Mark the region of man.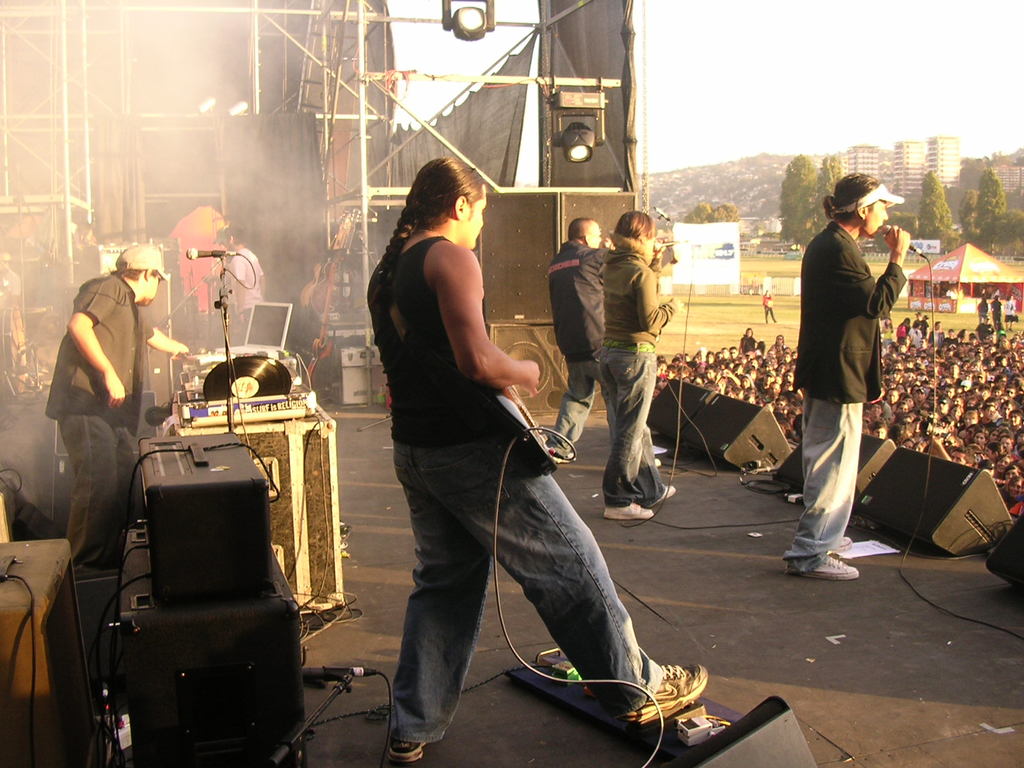
Region: select_region(605, 204, 682, 525).
